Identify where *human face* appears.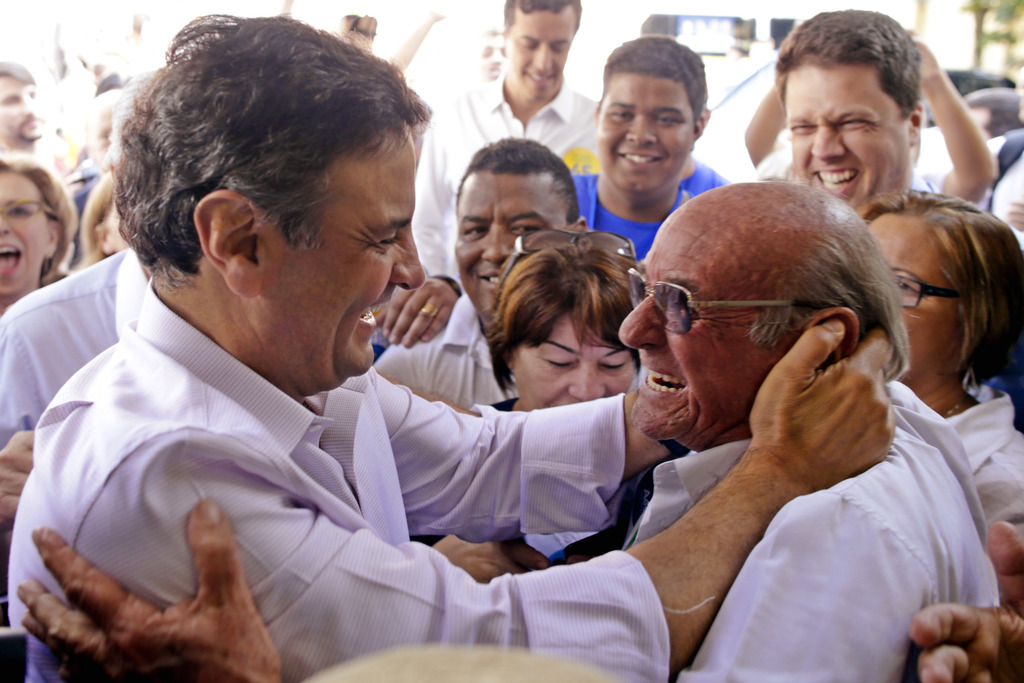
Appears at locate(253, 122, 422, 398).
